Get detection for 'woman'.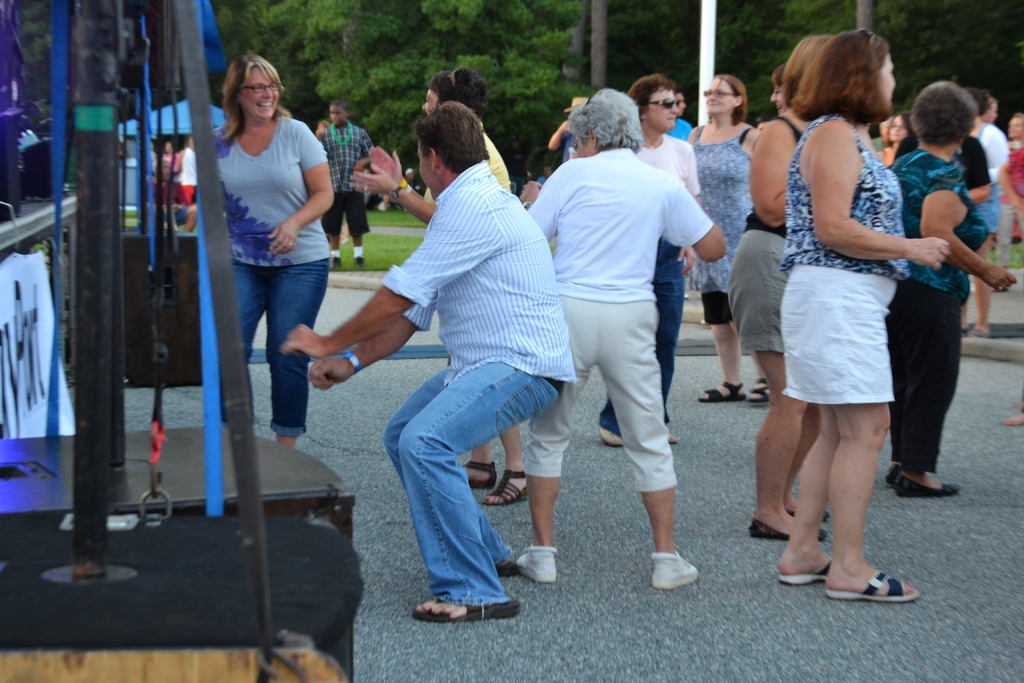
Detection: box(602, 73, 714, 448).
